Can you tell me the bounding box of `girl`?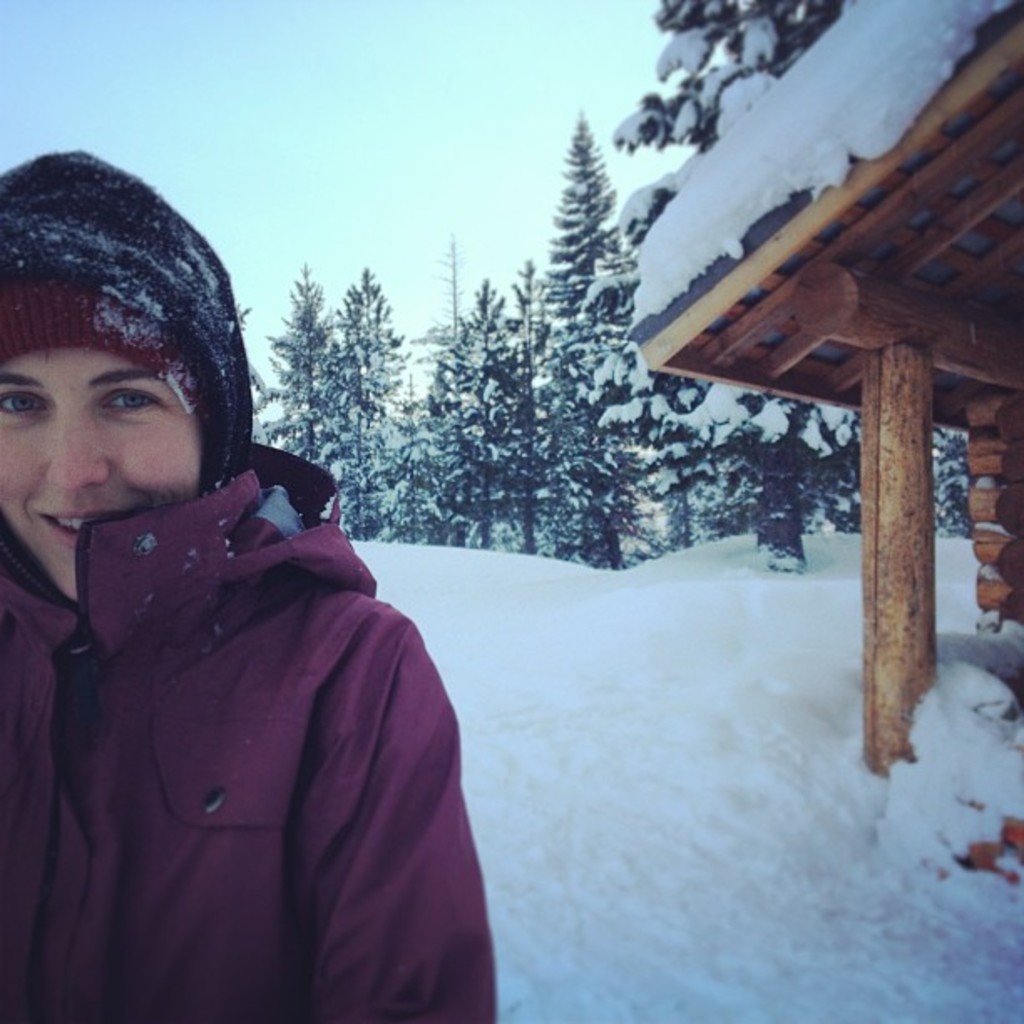
0 137 502 1022.
